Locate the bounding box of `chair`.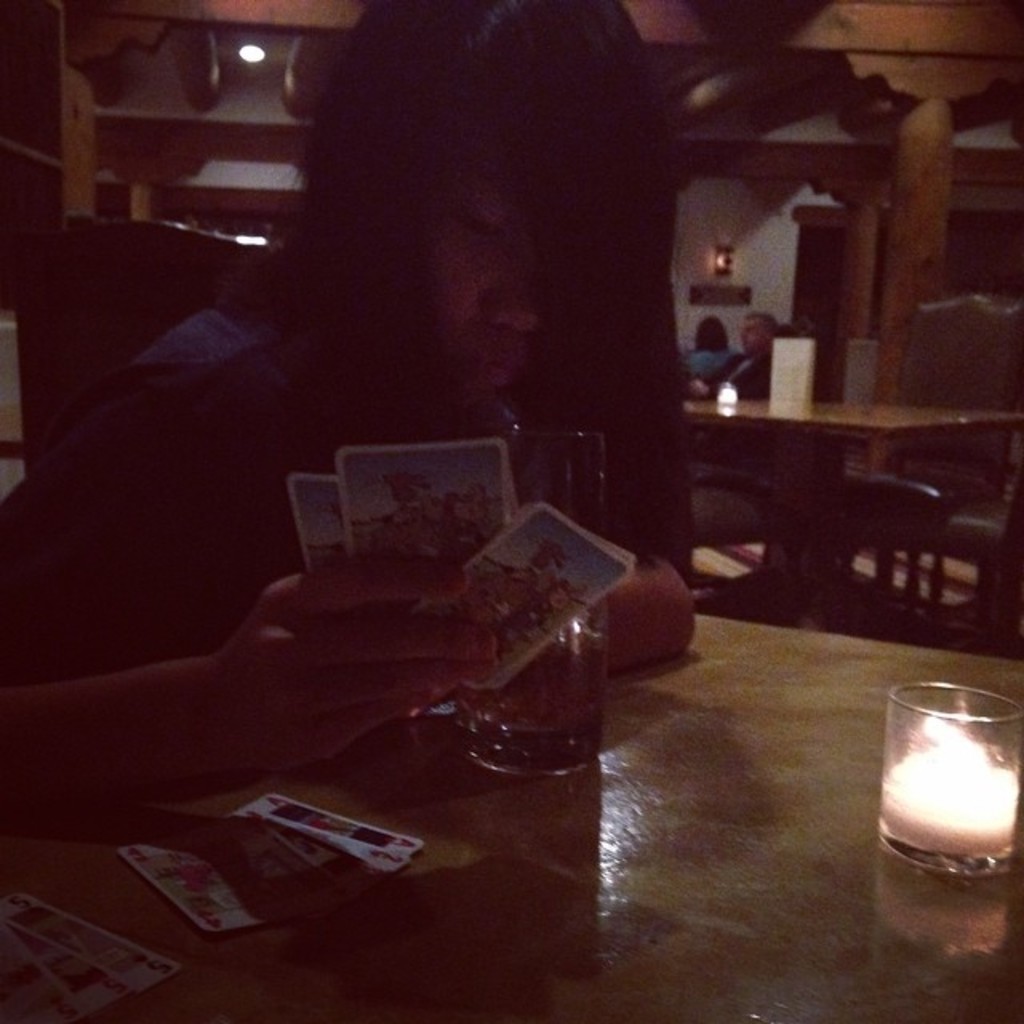
Bounding box: 893, 405, 1022, 653.
